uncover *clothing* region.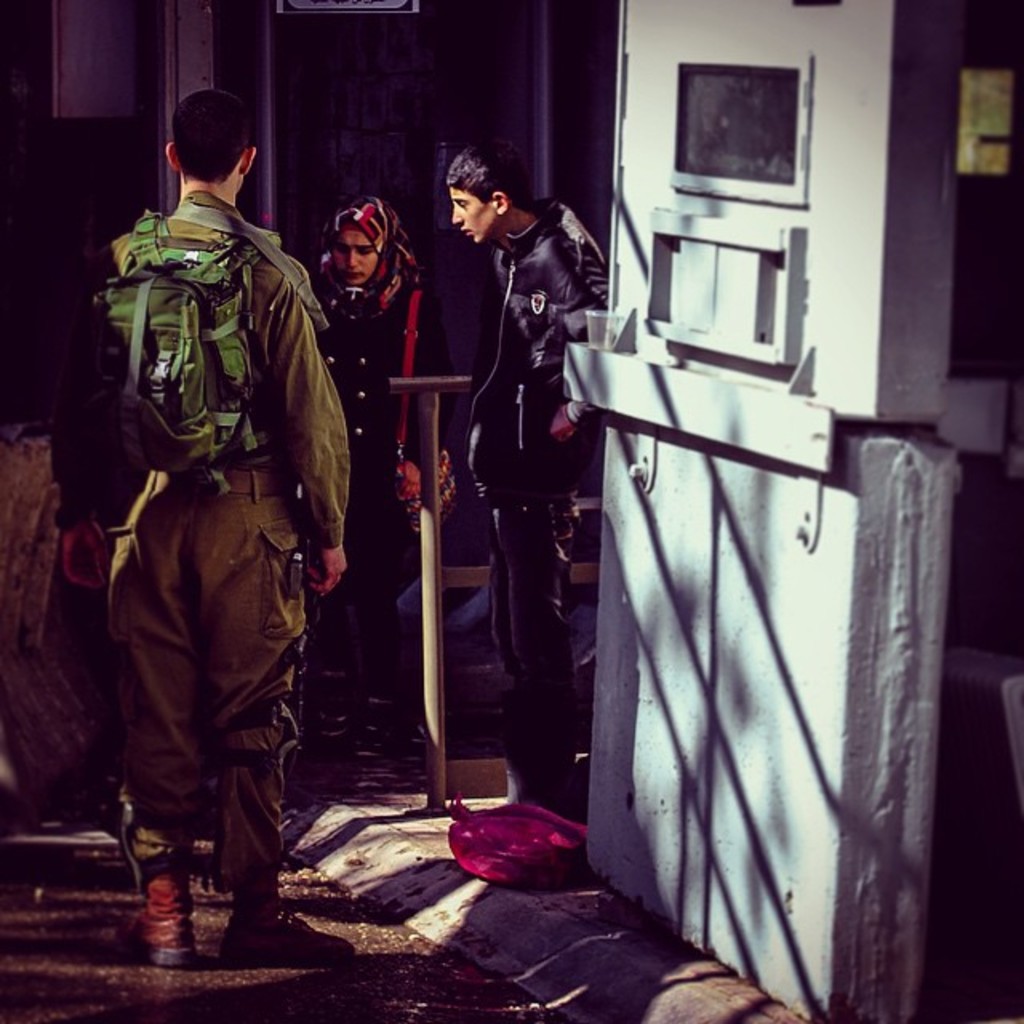
Uncovered: bbox=(470, 192, 603, 757).
